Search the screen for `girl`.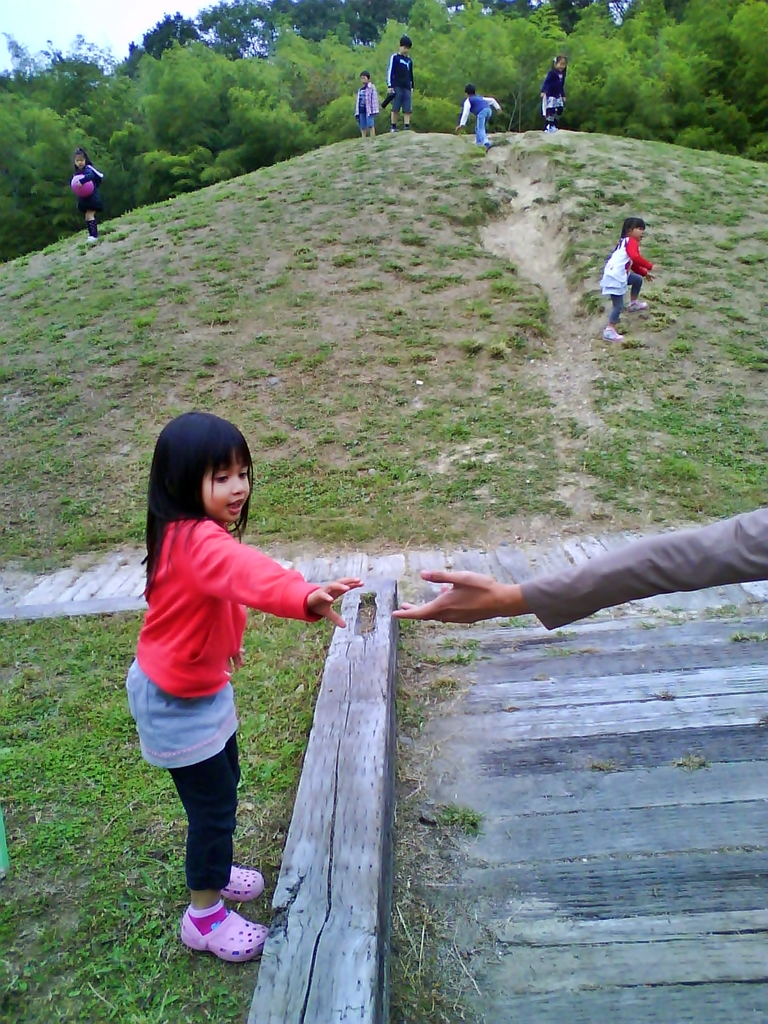
Found at [left=599, top=218, right=659, bottom=339].
